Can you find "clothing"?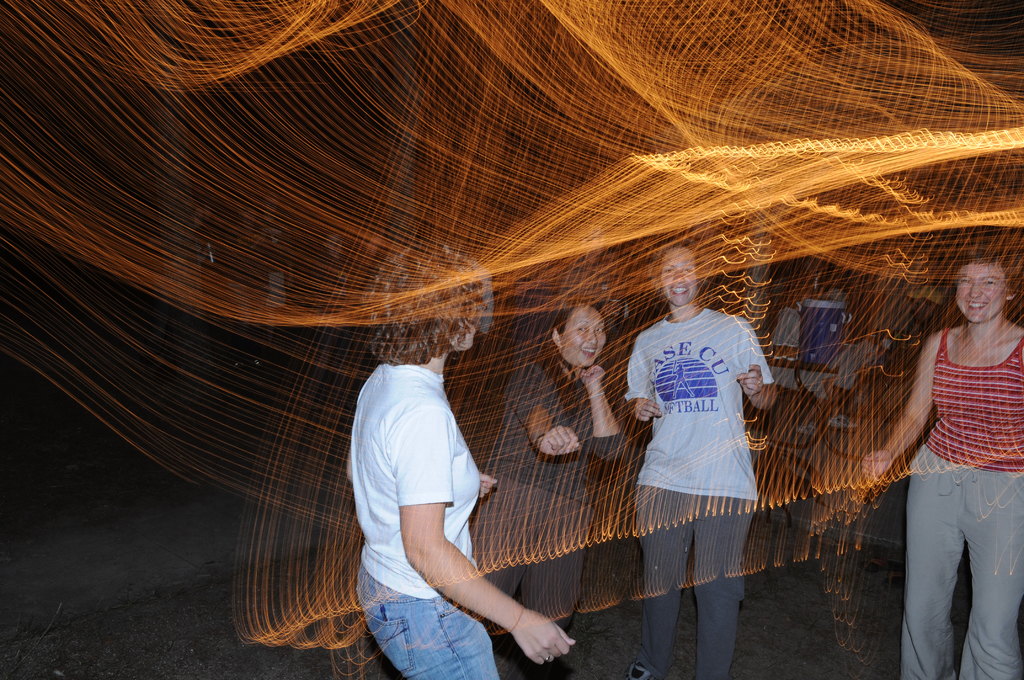
Yes, bounding box: 625:308:776:679.
